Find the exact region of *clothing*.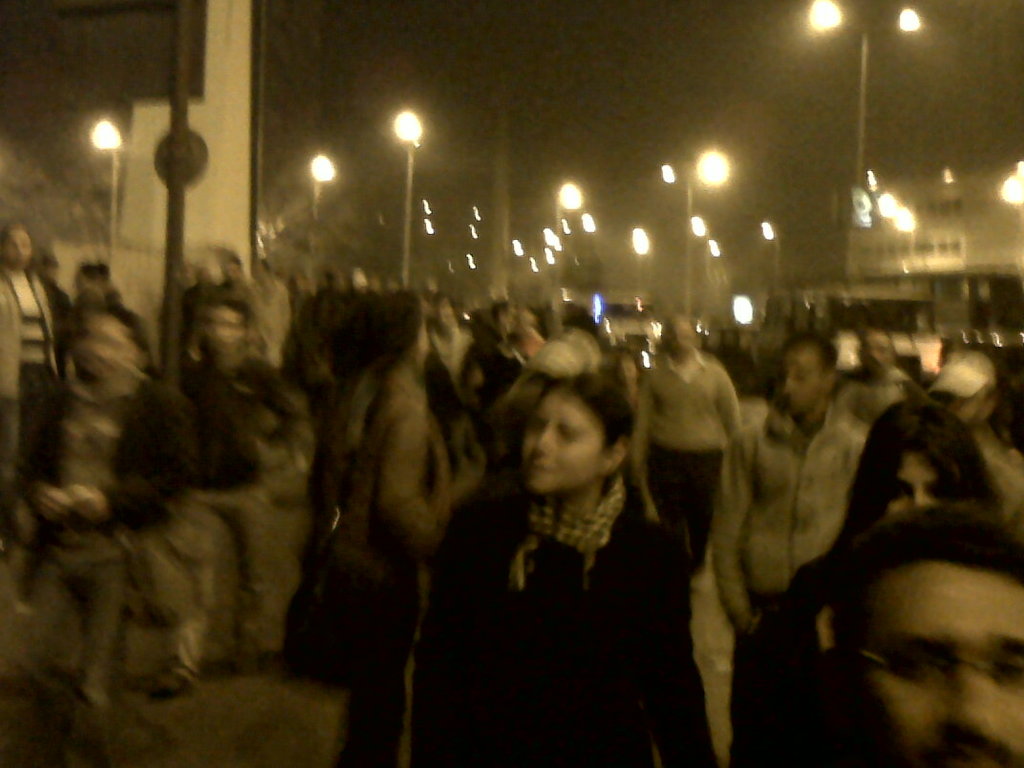
Exact region: left=630, top=344, right=750, bottom=563.
